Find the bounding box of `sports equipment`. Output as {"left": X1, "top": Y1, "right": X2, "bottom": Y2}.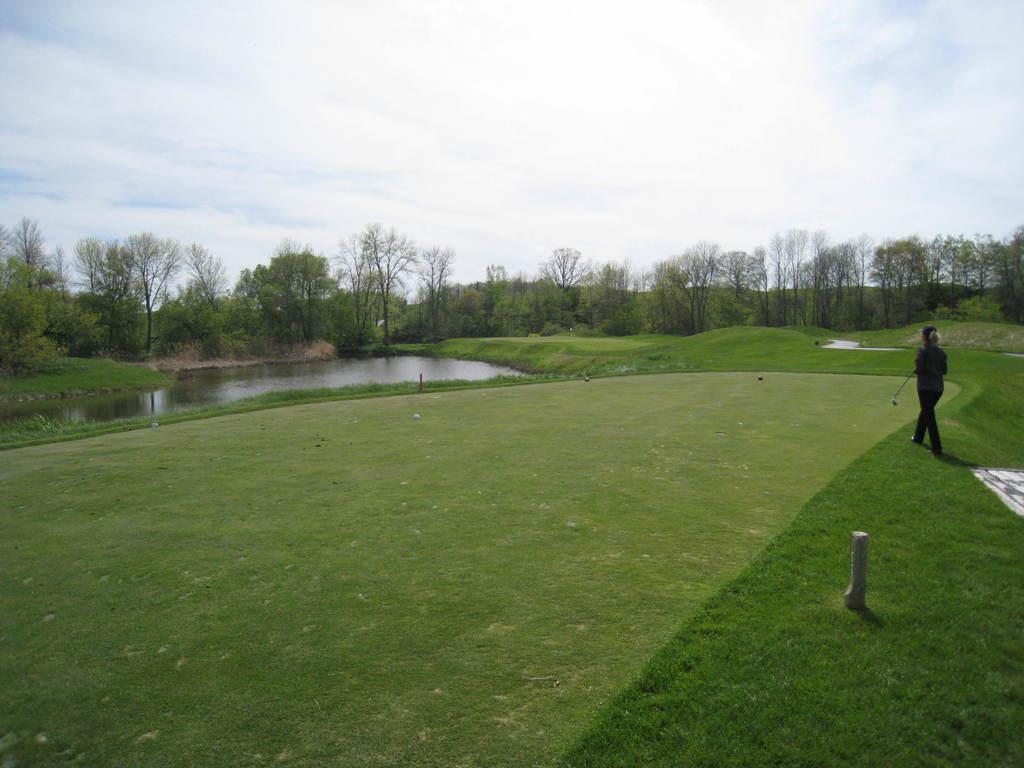
{"left": 892, "top": 370, "right": 919, "bottom": 403}.
